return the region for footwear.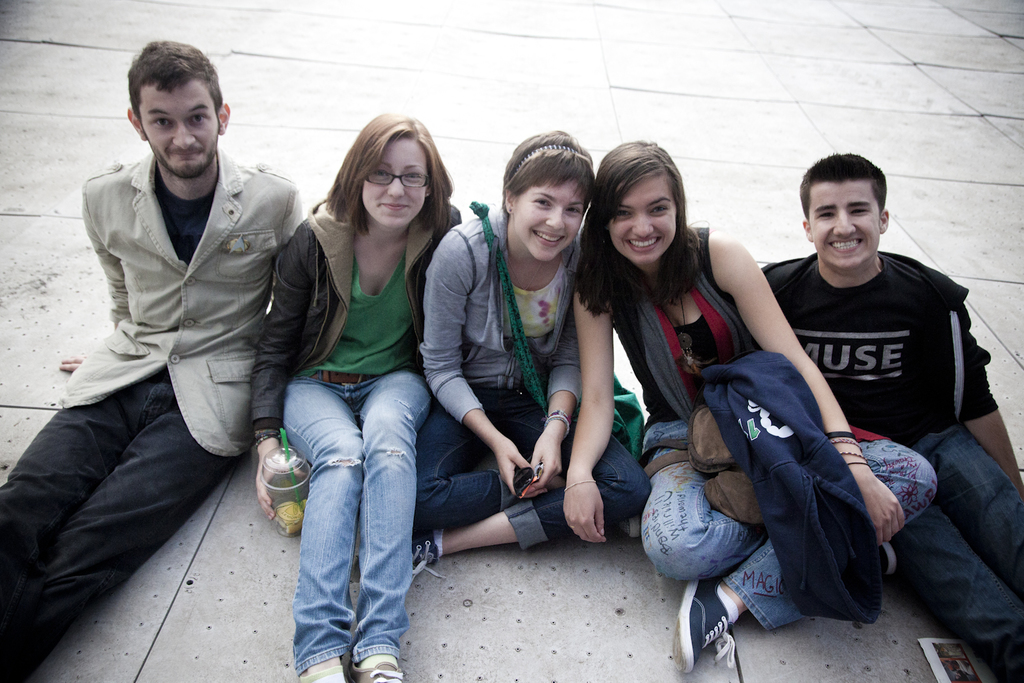
(668, 578, 734, 671).
